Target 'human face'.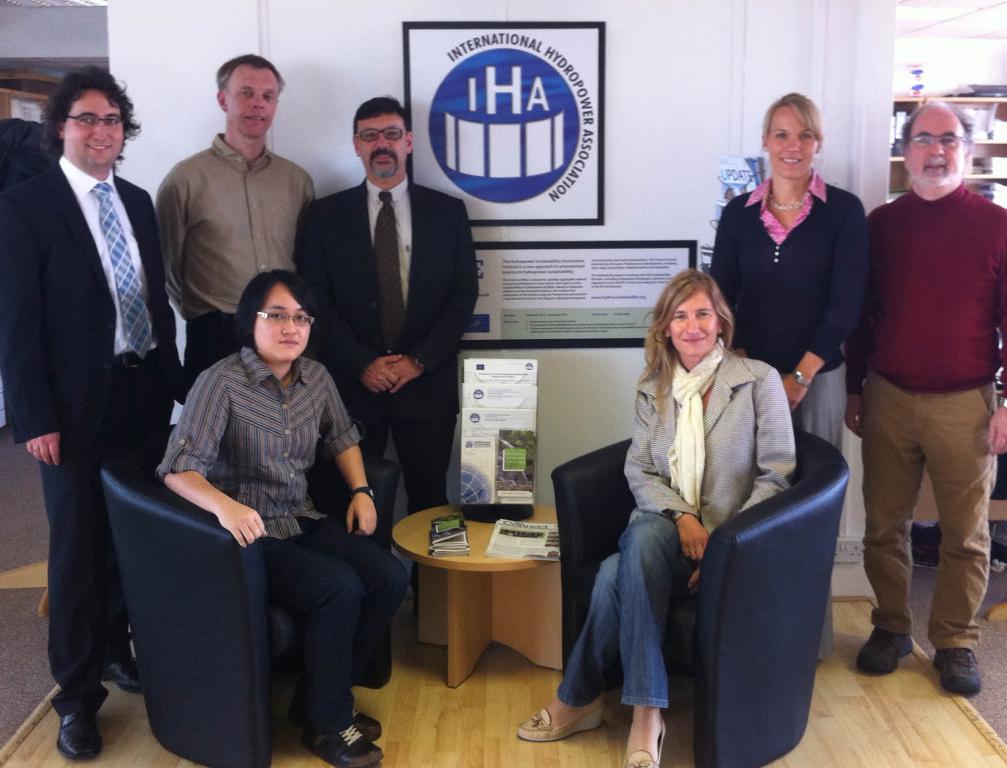
Target region: pyautogui.locateOnScreen(355, 114, 407, 179).
